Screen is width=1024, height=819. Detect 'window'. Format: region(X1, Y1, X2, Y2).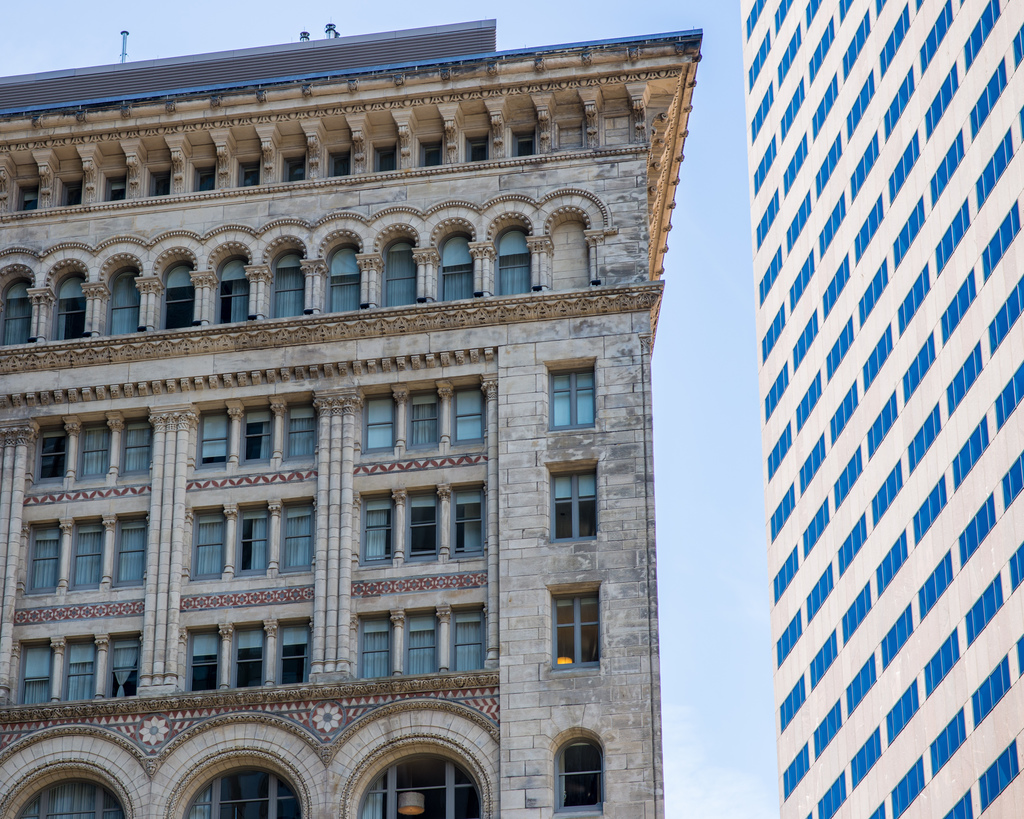
region(409, 497, 439, 561).
